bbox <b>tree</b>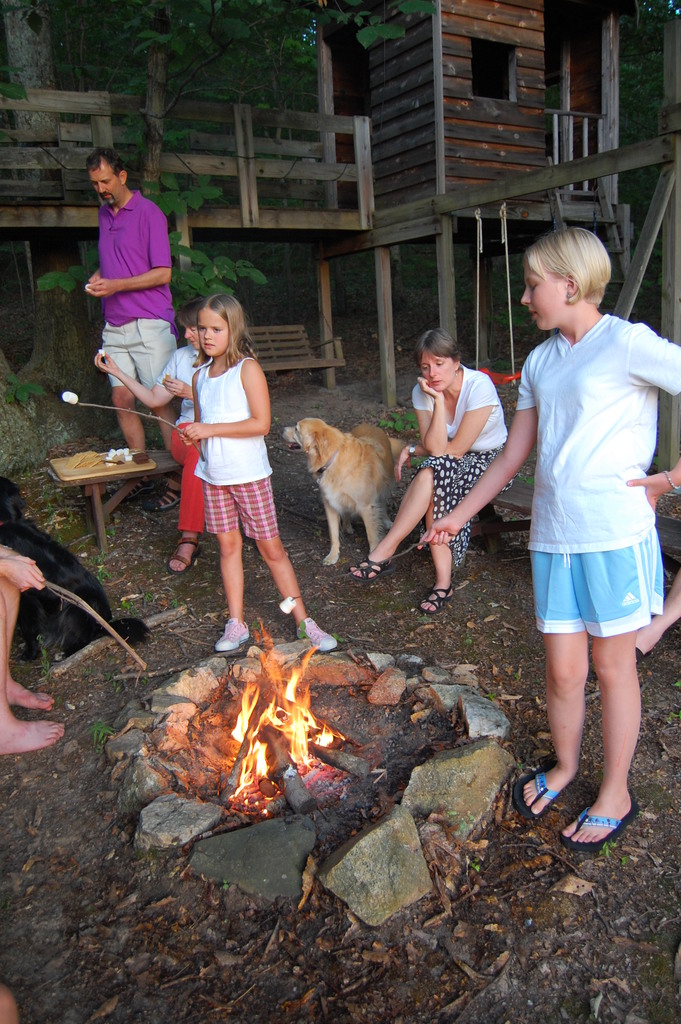
l=603, t=0, r=679, b=215
